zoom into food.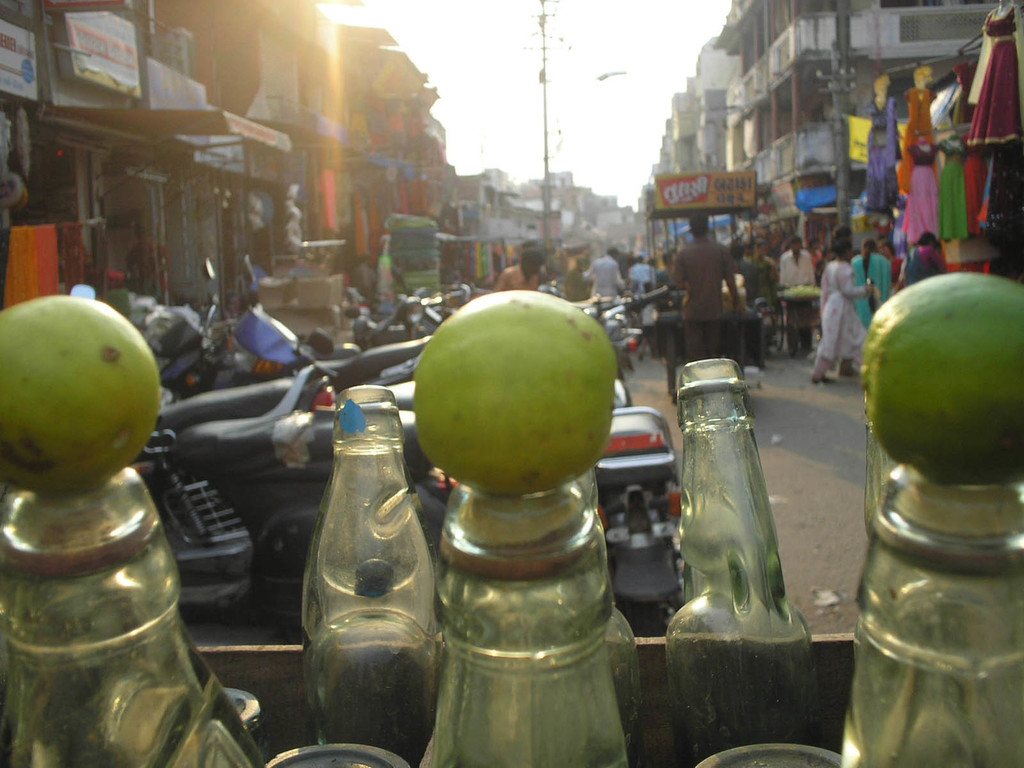
Zoom target: region(416, 286, 617, 500).
